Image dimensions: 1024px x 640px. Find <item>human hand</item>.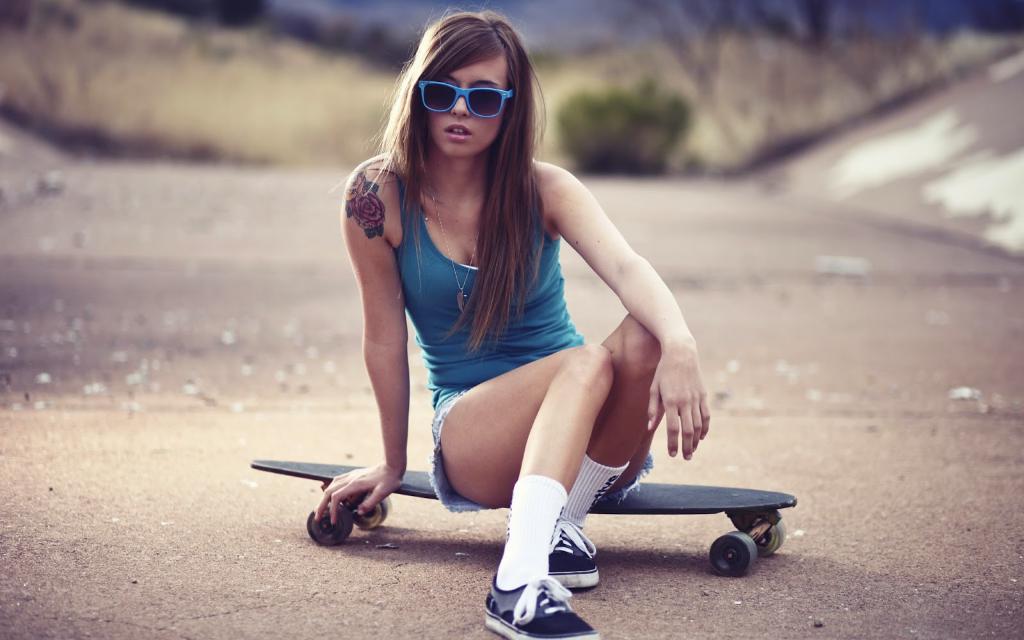
<region>309, 459, 403, 530</region>.
